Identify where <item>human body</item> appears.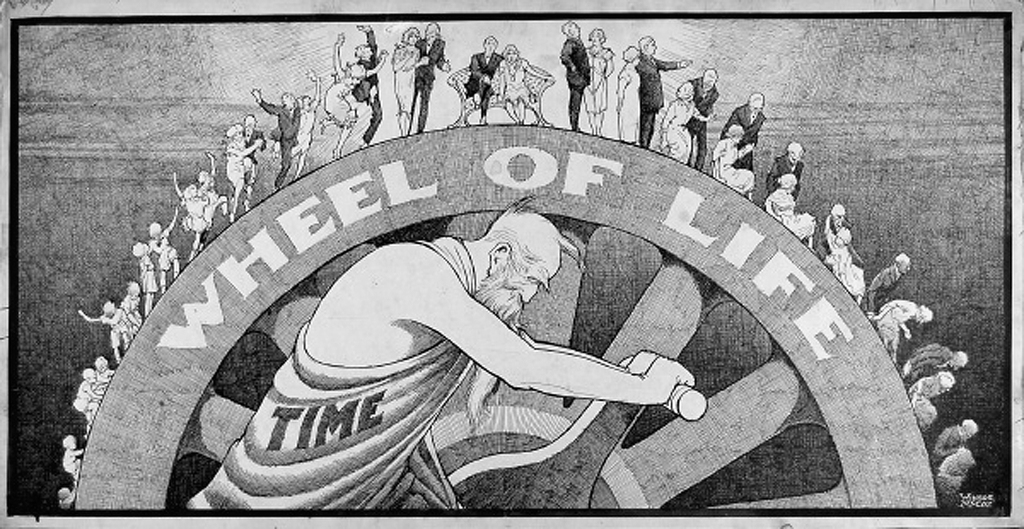
Appears at (495, 49, 544, 121).
